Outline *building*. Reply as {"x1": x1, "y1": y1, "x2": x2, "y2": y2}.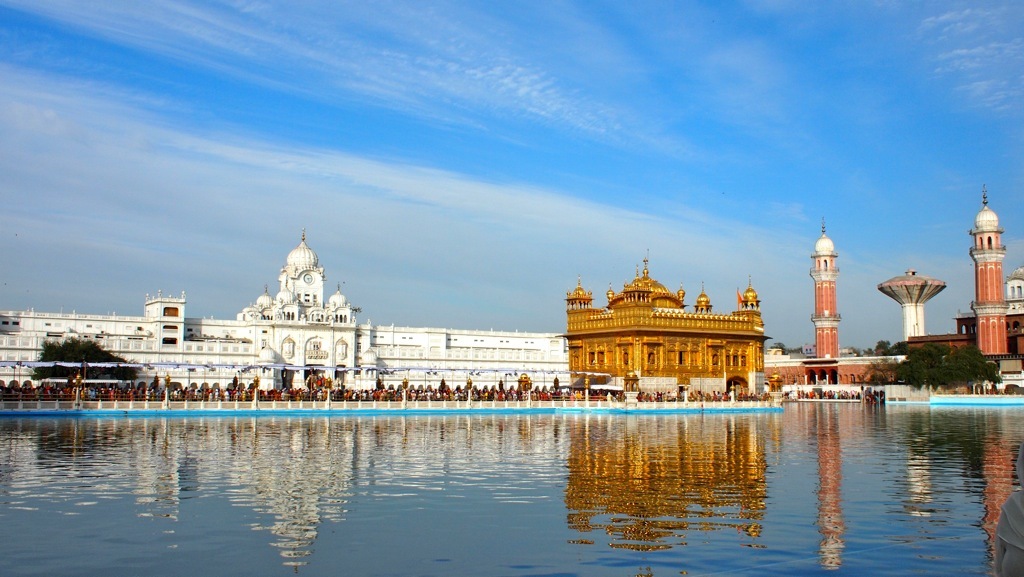
{"x1": 0, "y1": 231, "x2": 571, "y2": 394}.
